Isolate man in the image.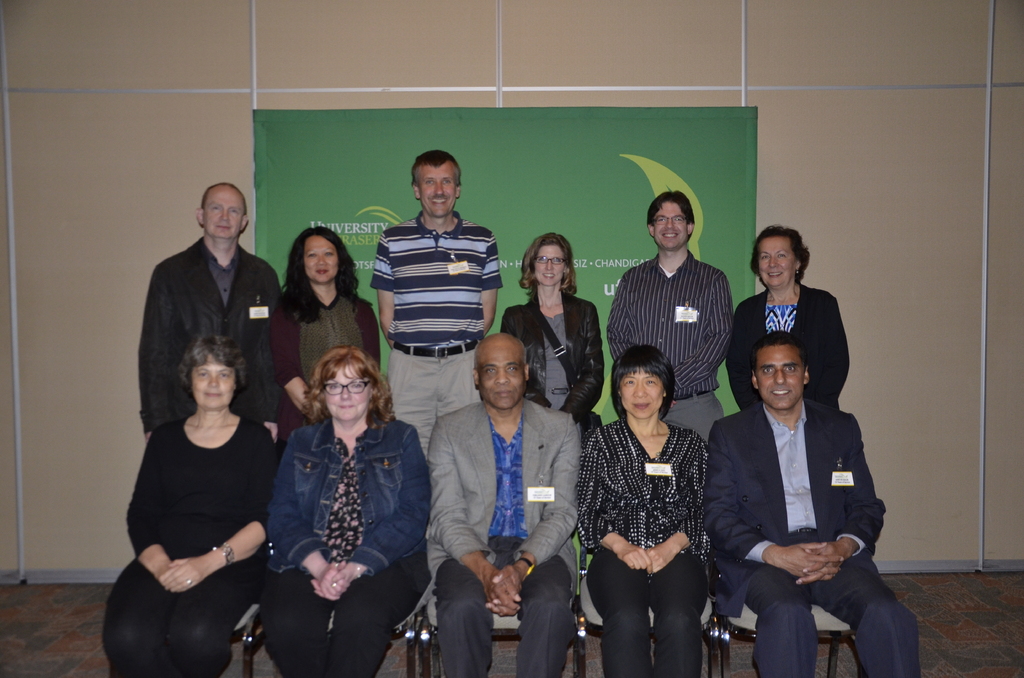
Isolated region: {"left": 427, "top": 333, "right": 584, "bottom": 677}.
